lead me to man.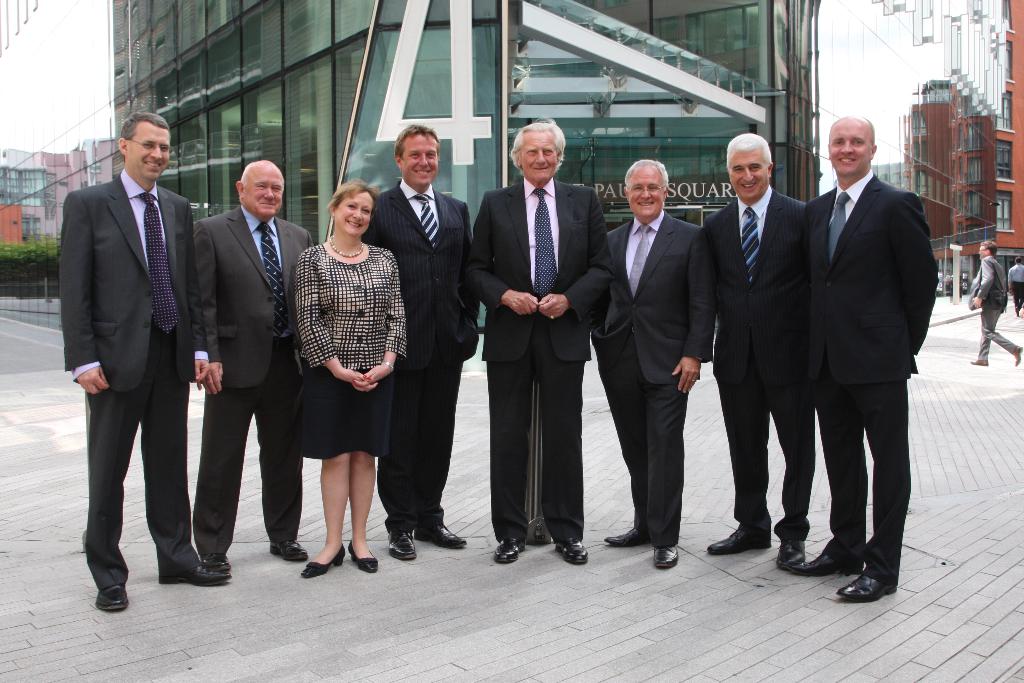
Lead to left=589, top=160, right=712, bottom=566.
